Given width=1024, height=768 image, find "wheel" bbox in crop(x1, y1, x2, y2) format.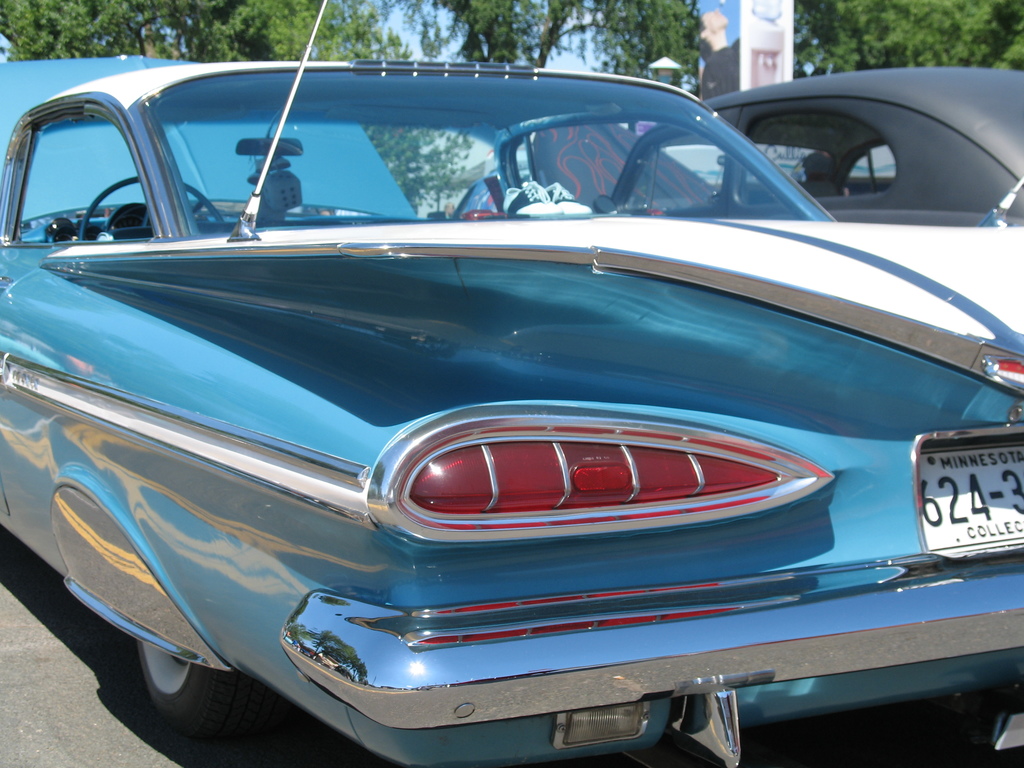
crop(77, 173, 232, 244).
